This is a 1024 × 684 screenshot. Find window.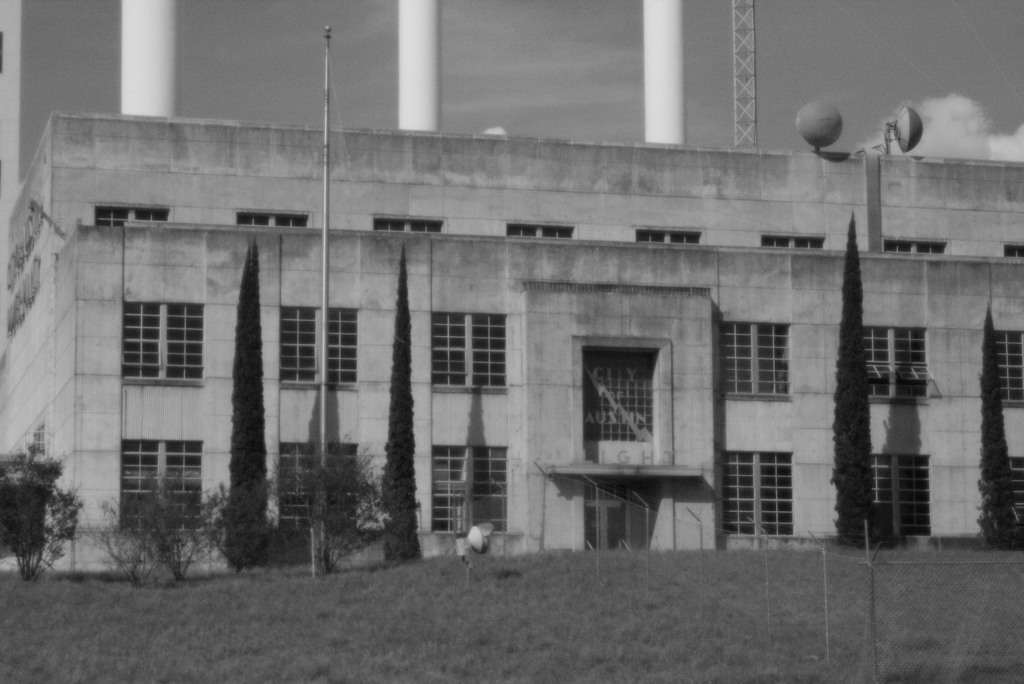
Bounding box: 119:439:200:532.
